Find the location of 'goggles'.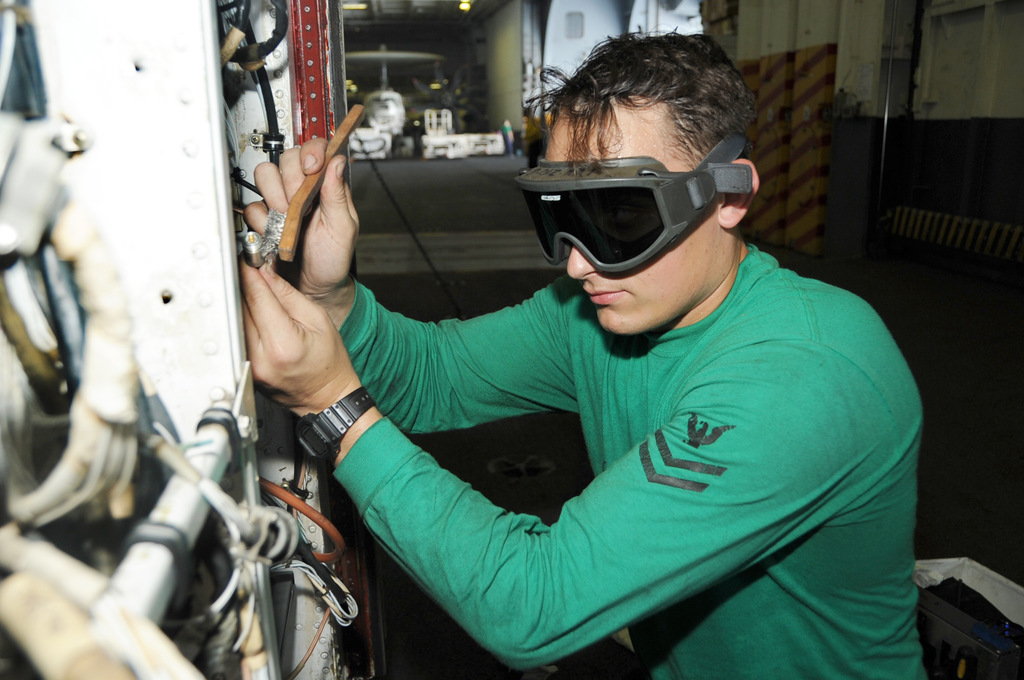
Location: 515,133,751,270.
